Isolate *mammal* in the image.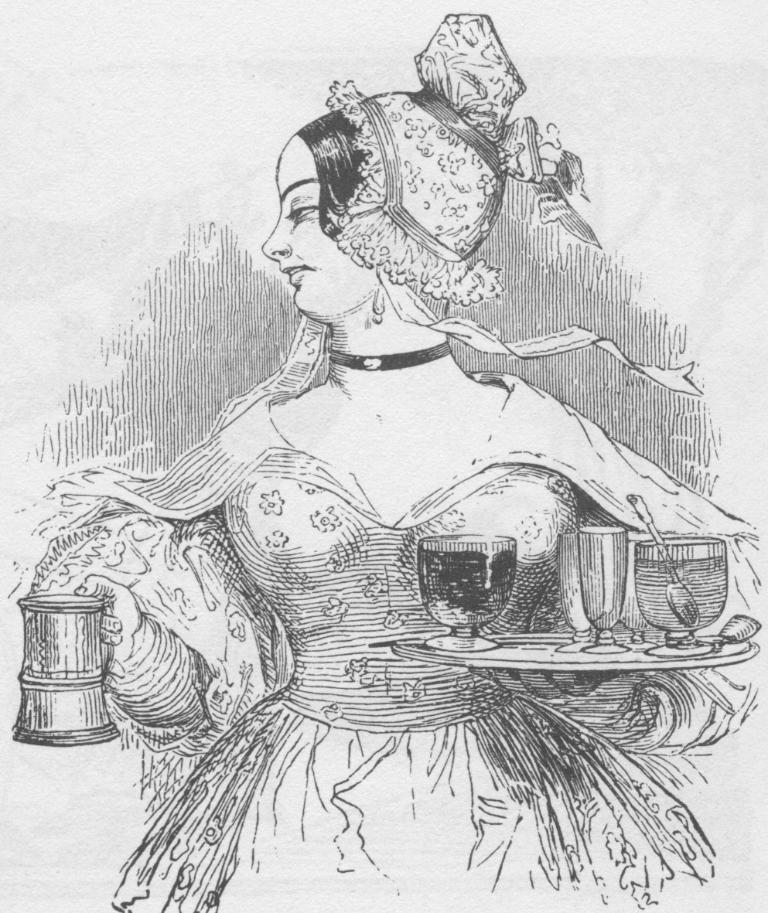
Isolated region: 70,2,751,912.
